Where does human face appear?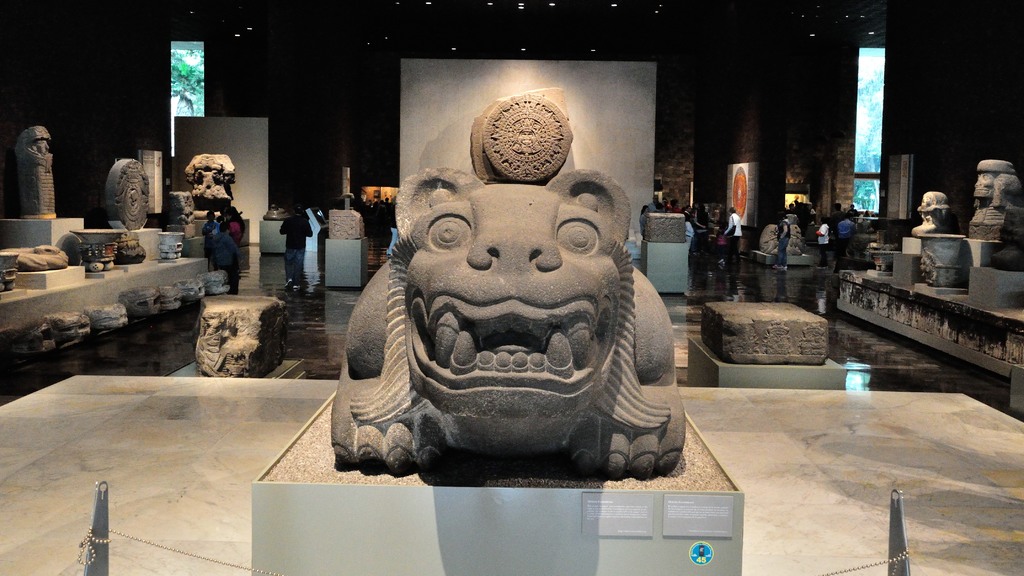
Appears at rect(688, 207, 693, 211).
